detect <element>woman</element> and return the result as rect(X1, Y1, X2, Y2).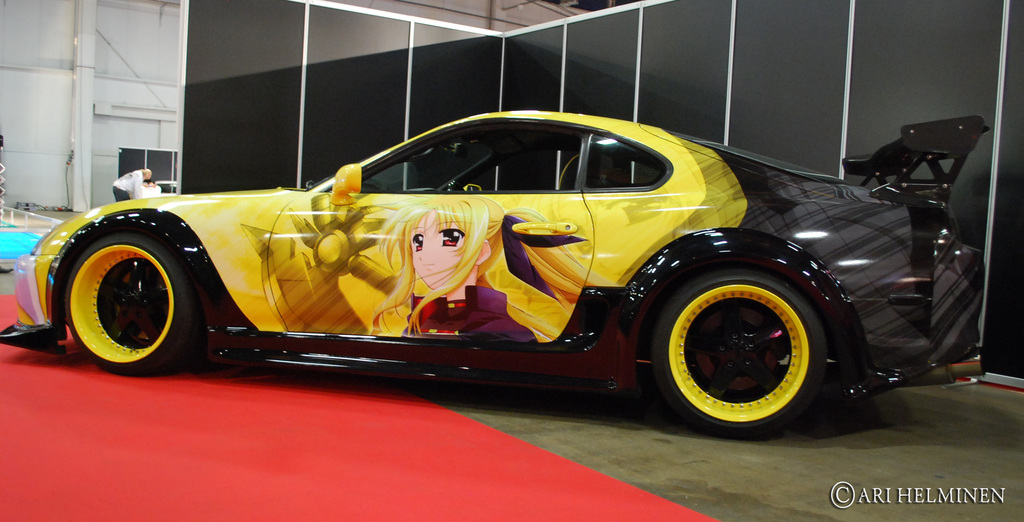
rect(372, 195, 616, 337).
